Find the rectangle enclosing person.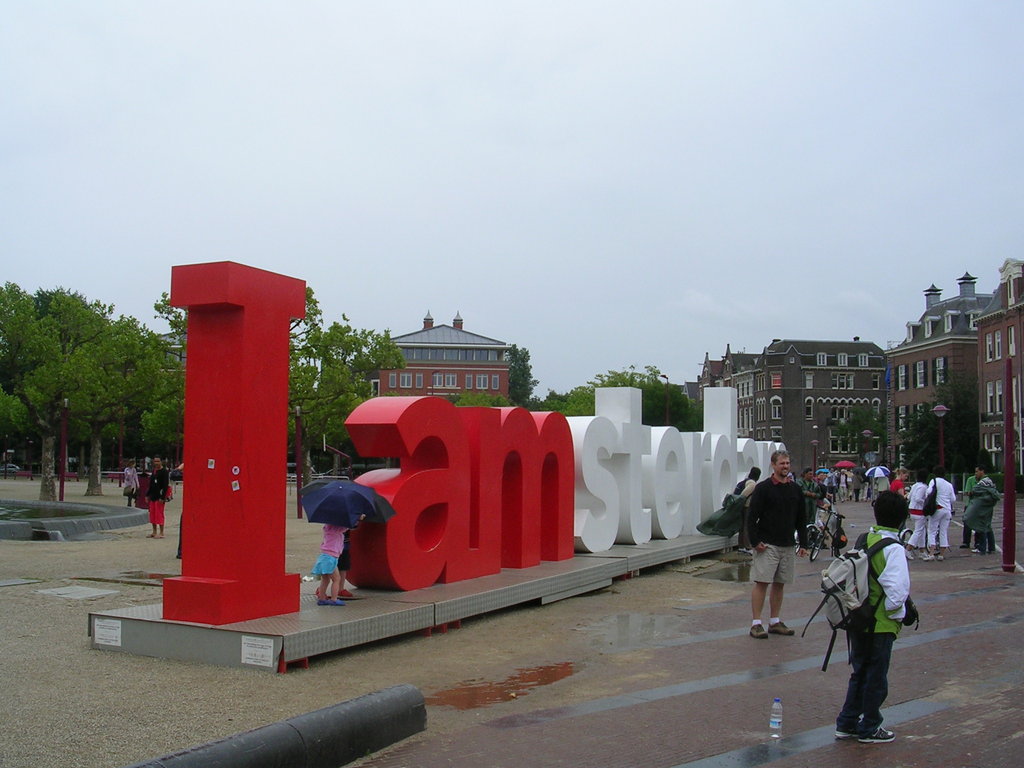
<bbox>829, 509, 911, 739</bbox>.
